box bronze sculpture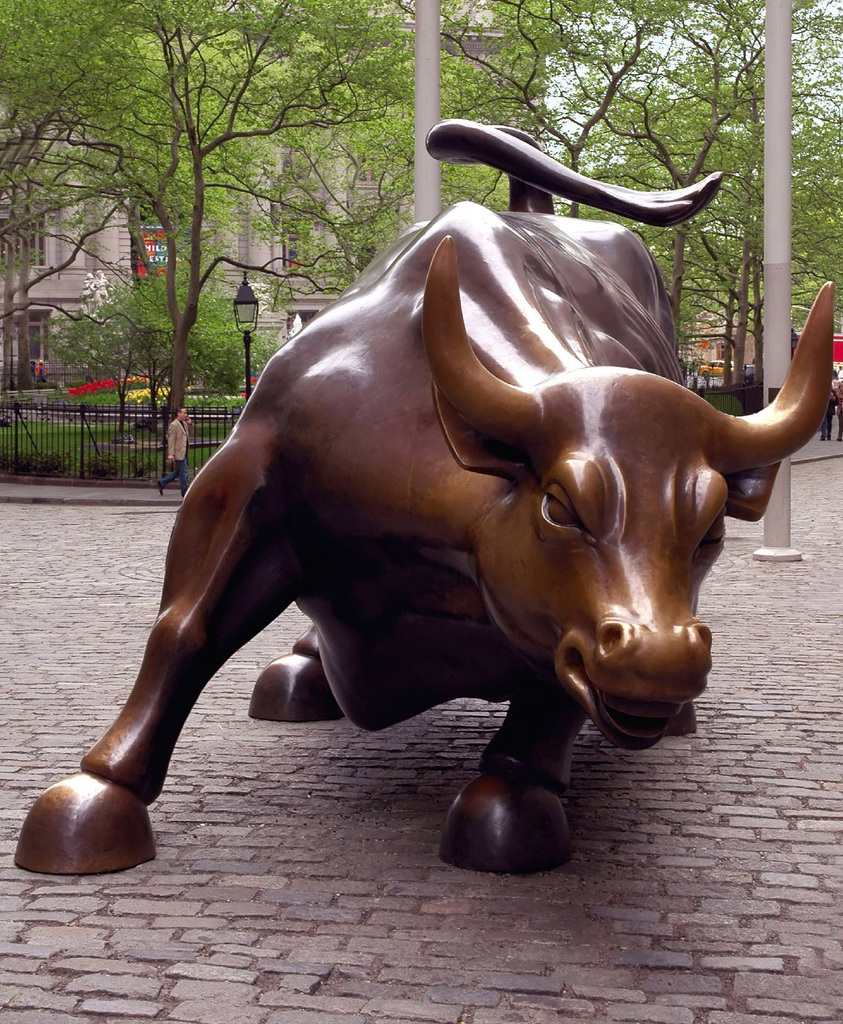
x1=28, y1=129, x2=820, y2=915
